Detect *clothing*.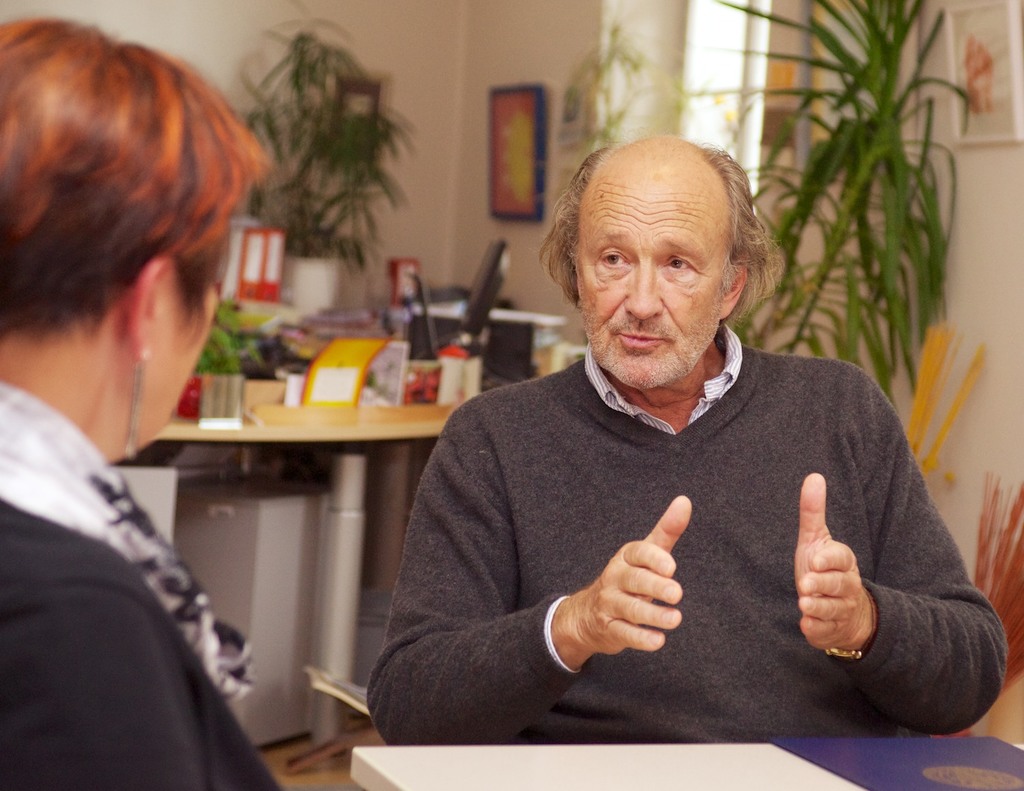
Detected at 0,386,283,790.
